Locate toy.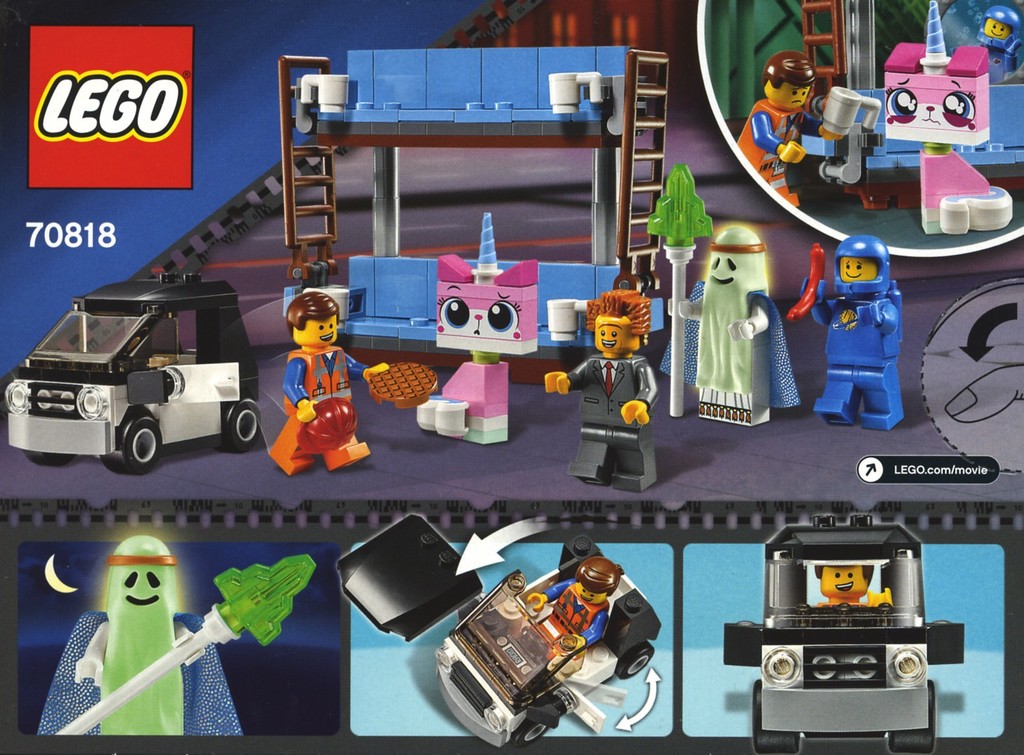
Bounding box: 967 0 1018 83.
